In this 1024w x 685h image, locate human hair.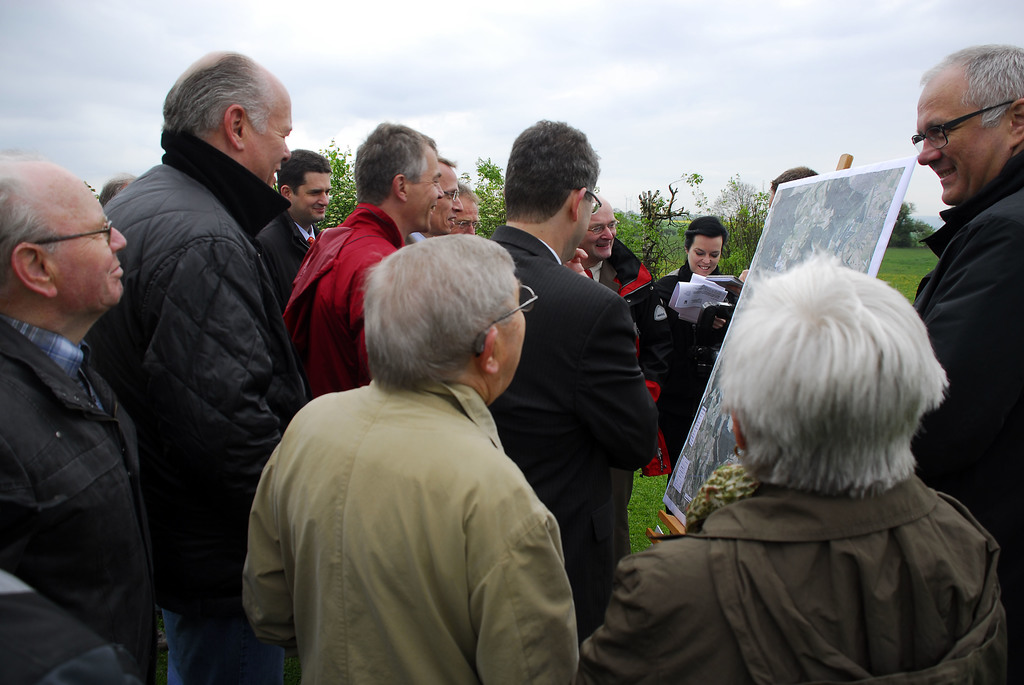
Bounding box: pyautogui.locateOnScreen(0, 152, 56, 283).
